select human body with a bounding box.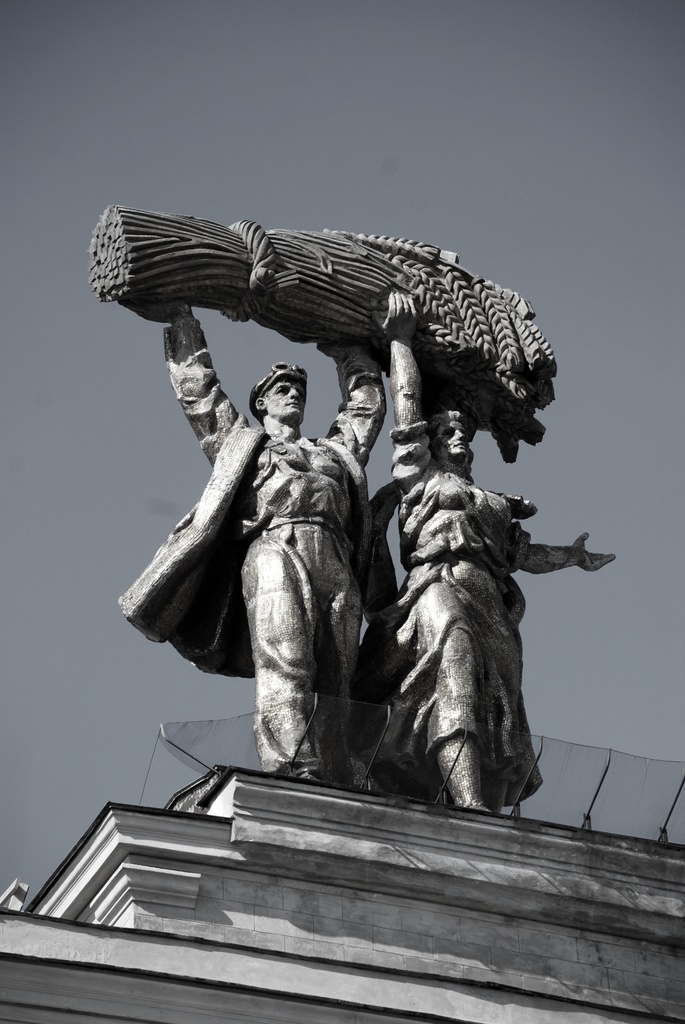
region(379, 290, 615, 810).
